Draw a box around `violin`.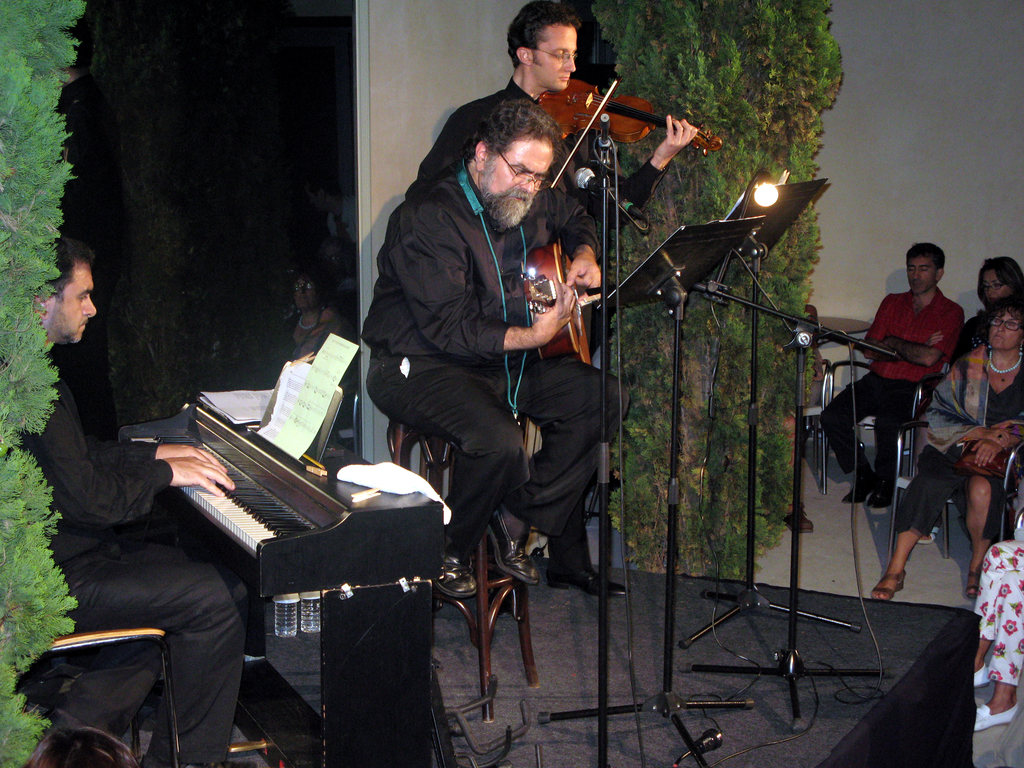
Rect(522, 33, 685, 173).
